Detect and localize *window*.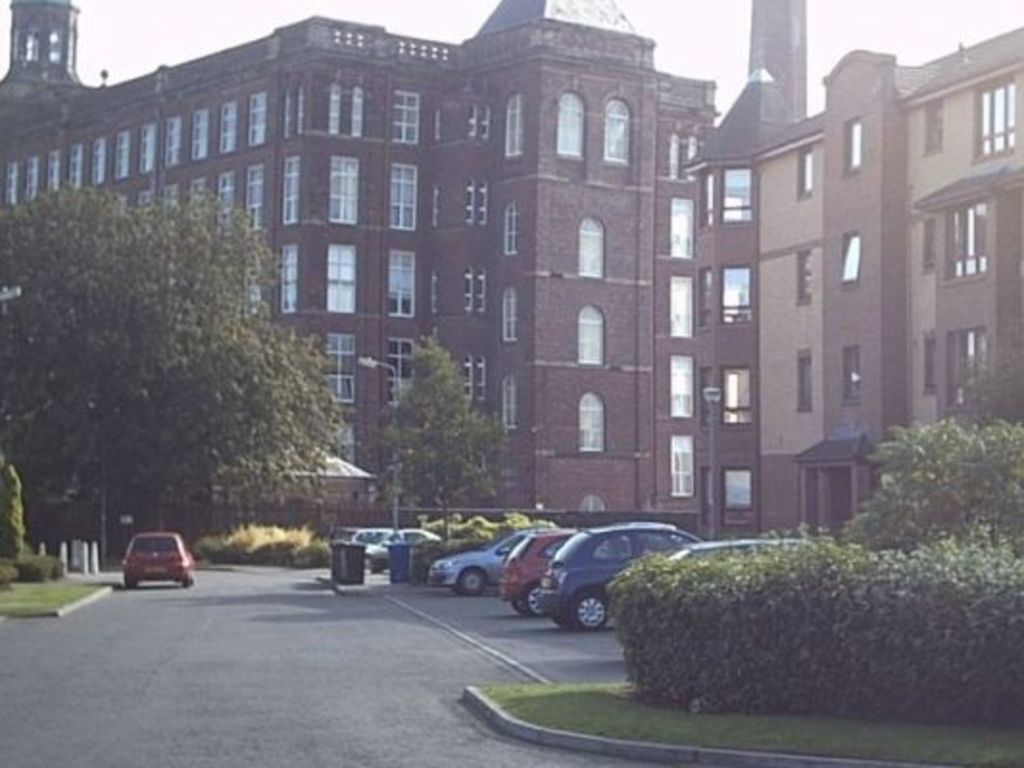
Localized at [284, 156, 302, 227].
